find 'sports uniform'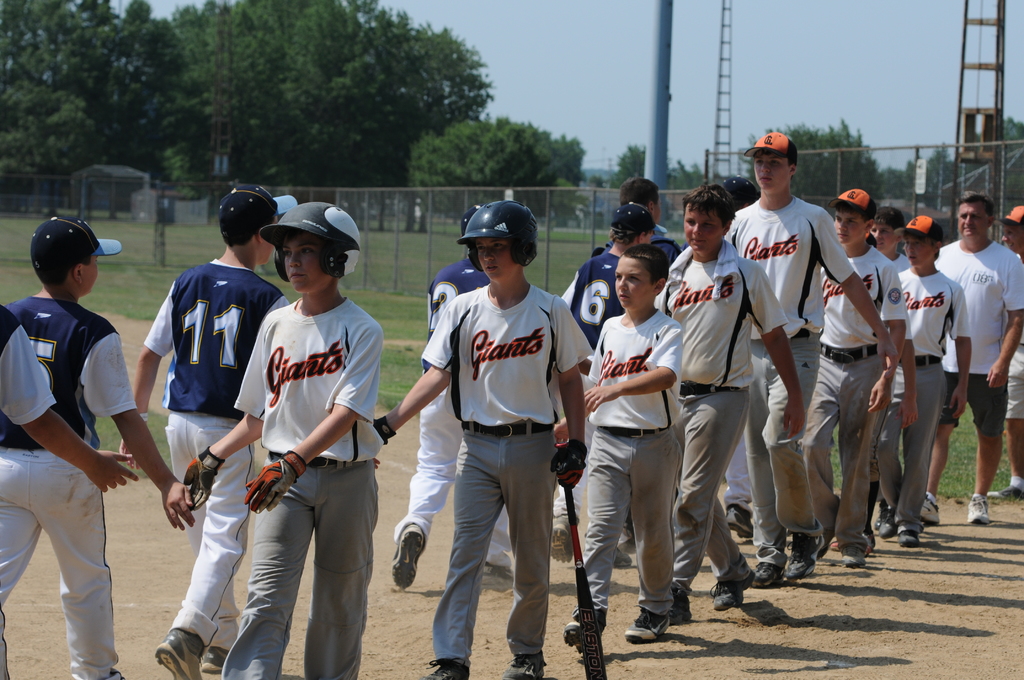
Rect(0, 303, 61, 424)
